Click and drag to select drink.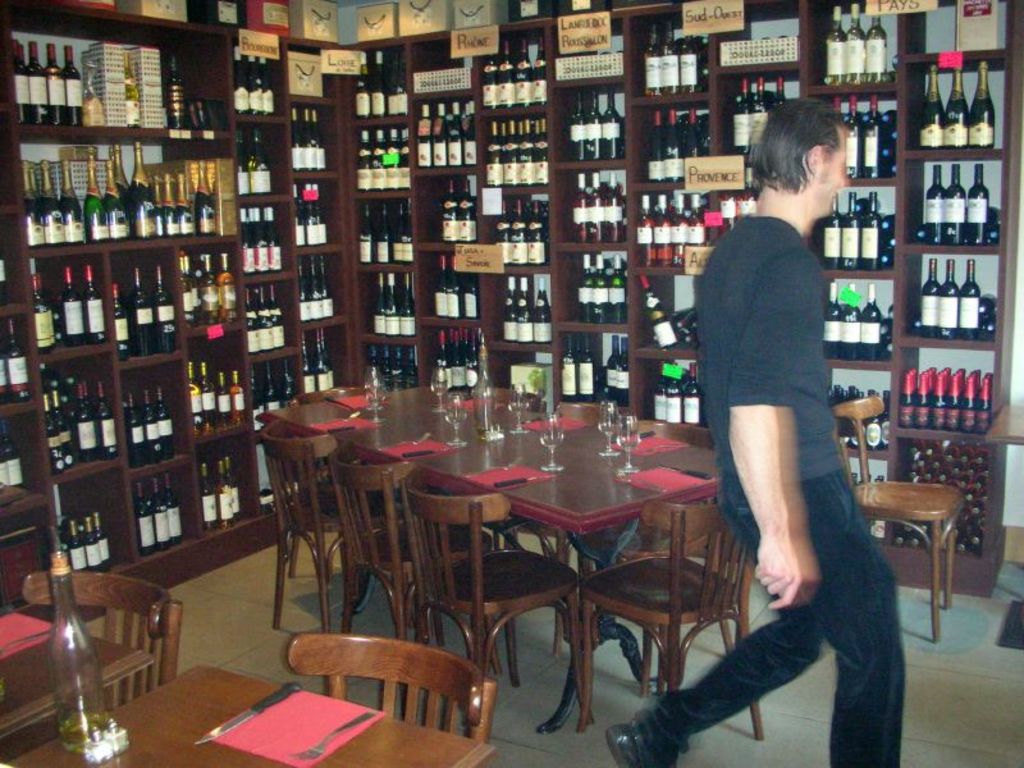
Selection: x1=355 y1=70 x2=372 y2=119.
